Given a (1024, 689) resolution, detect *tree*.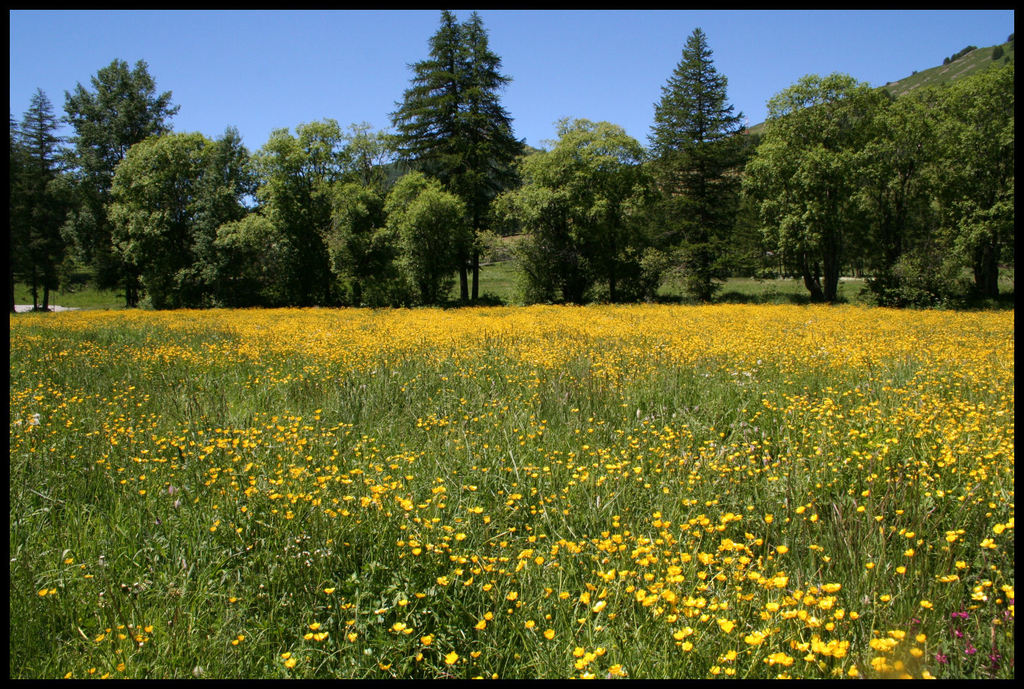
{"left": 7, "top": 90, "right": 94, "bottom": 320}.
